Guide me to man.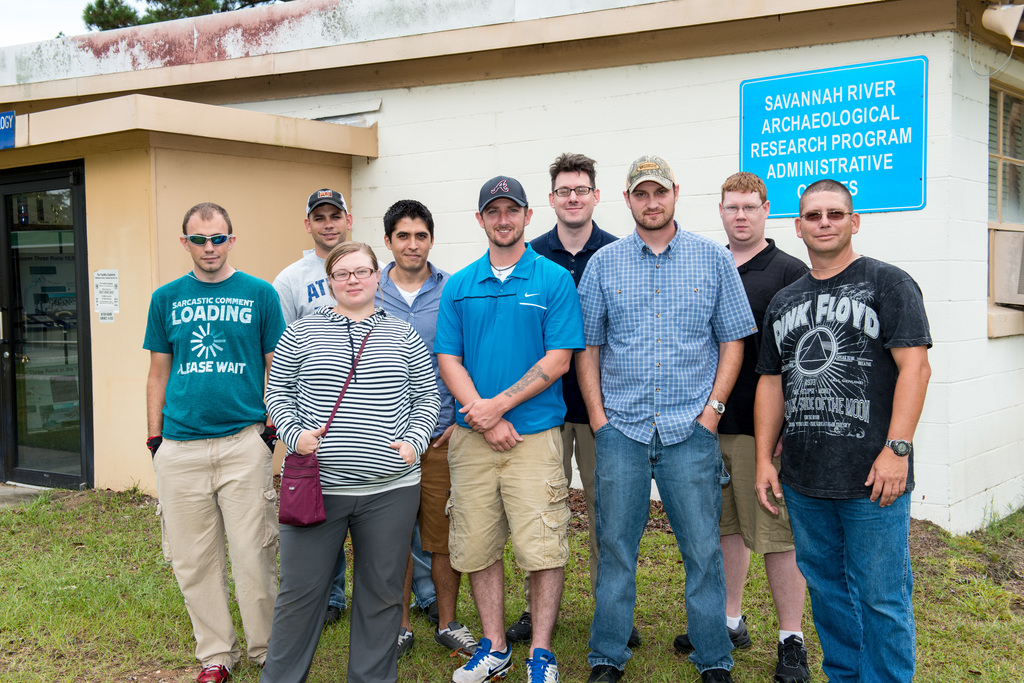
Guidance: bbox=(743, 165, 938, 677).
